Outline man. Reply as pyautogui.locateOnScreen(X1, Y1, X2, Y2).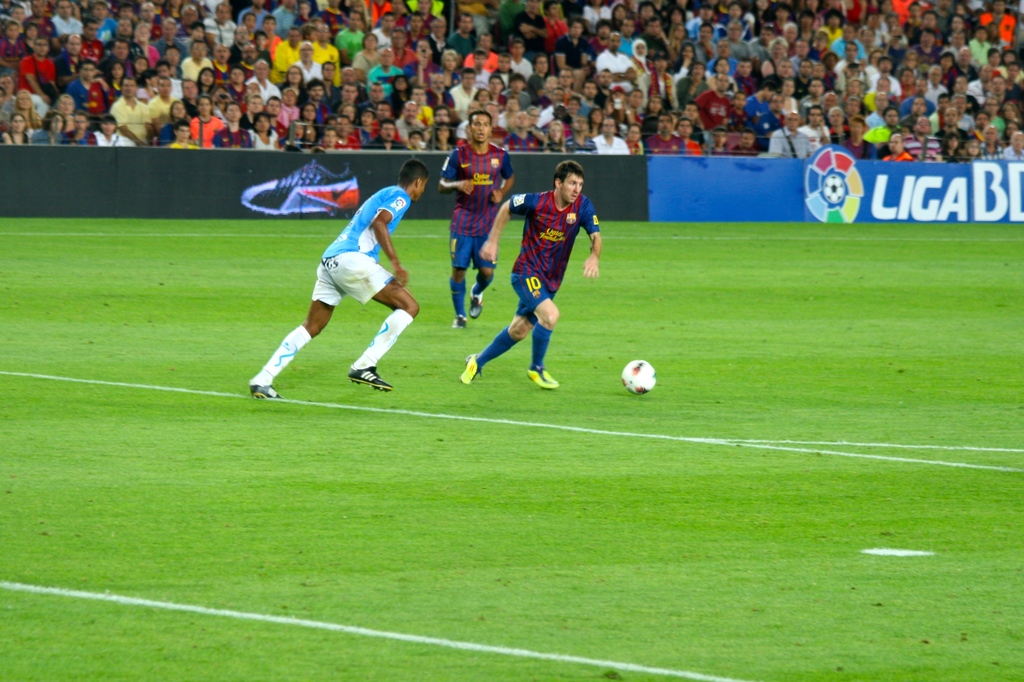
pyautogui.locateOnScreen(444, 9, 476, 59).
